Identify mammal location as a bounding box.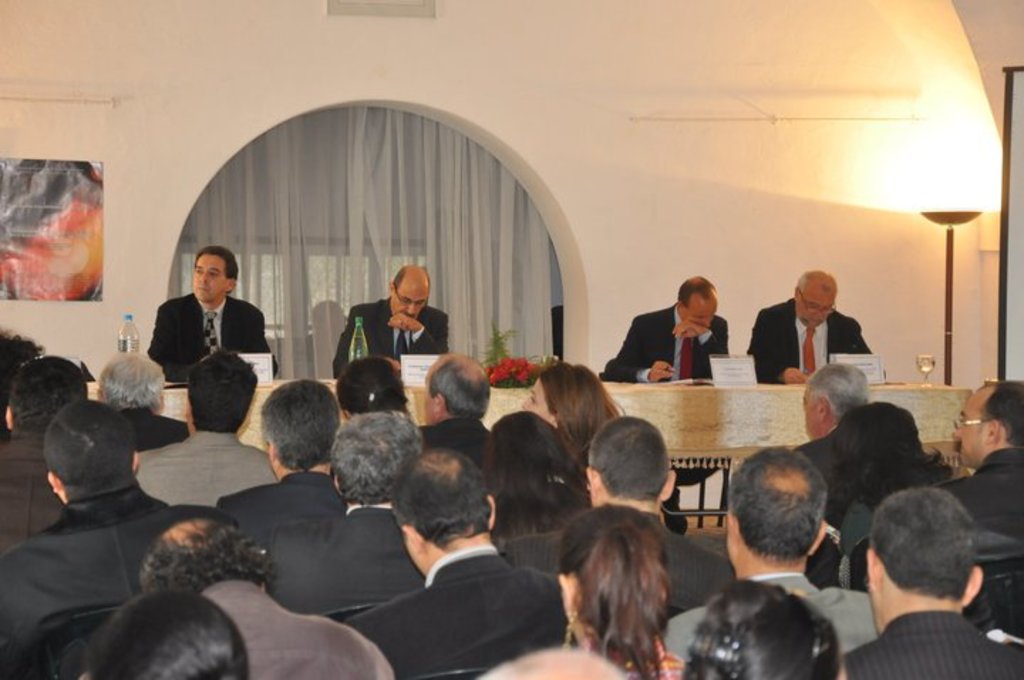
[x1=330, y1=257, x2=447, y2=378].
